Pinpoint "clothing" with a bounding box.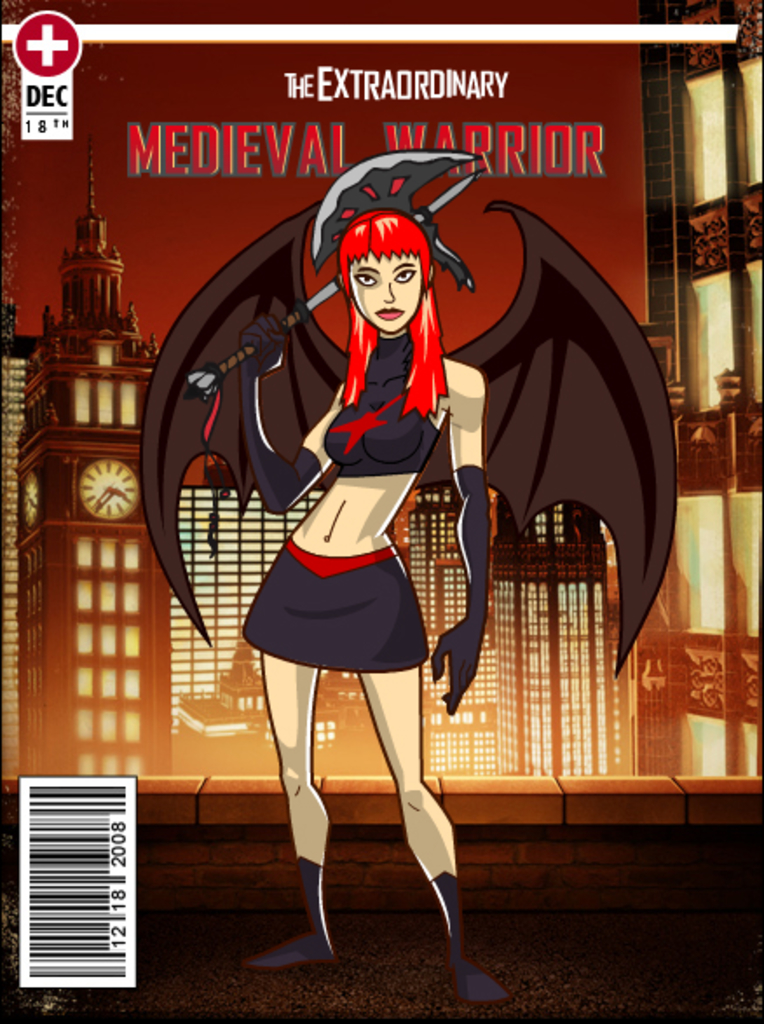
x1=241, y1=330, x2=440, y2=663.
